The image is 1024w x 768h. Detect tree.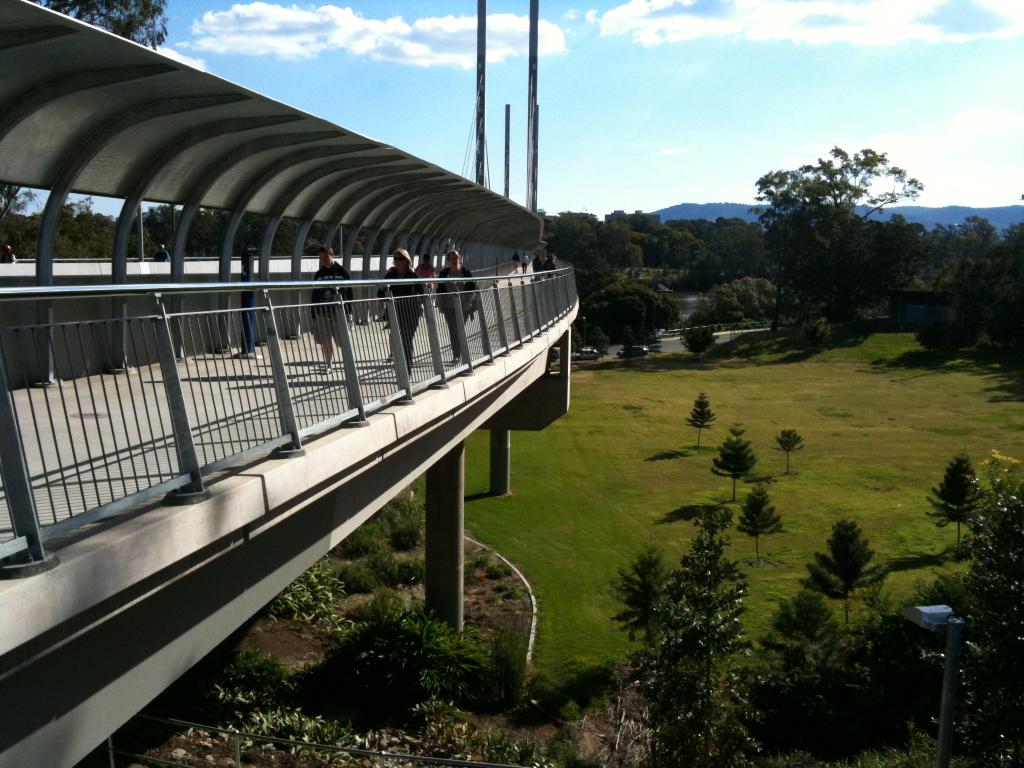
Detection: select_region(652, 491, 752, 718).
